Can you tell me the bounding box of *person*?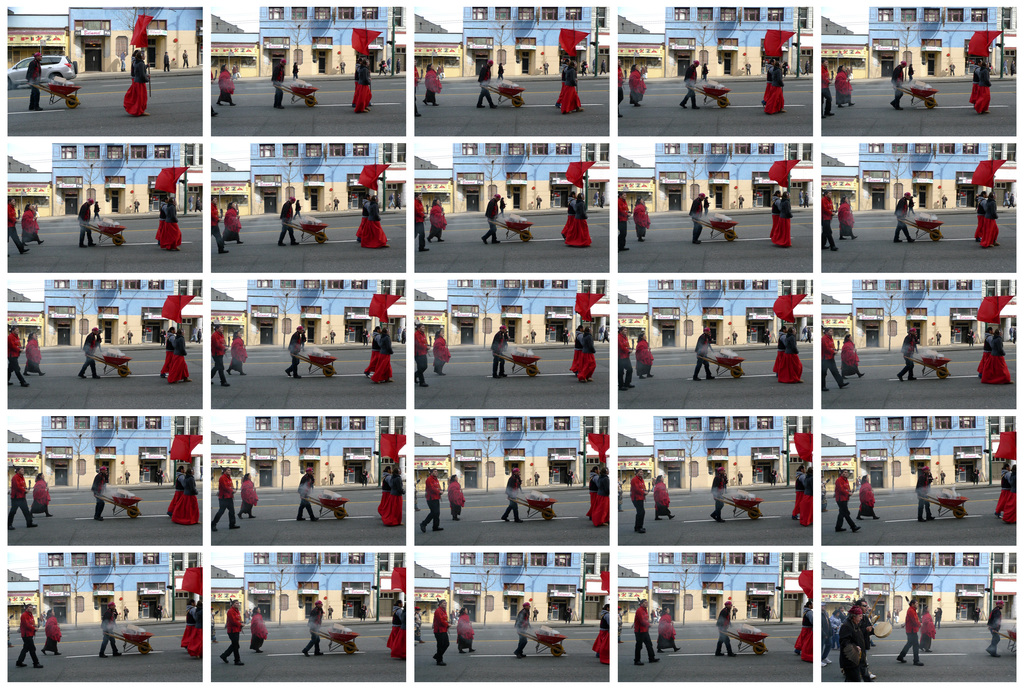
{"left": 349, "top": 47, "right": 374, "bottom": 113}.
